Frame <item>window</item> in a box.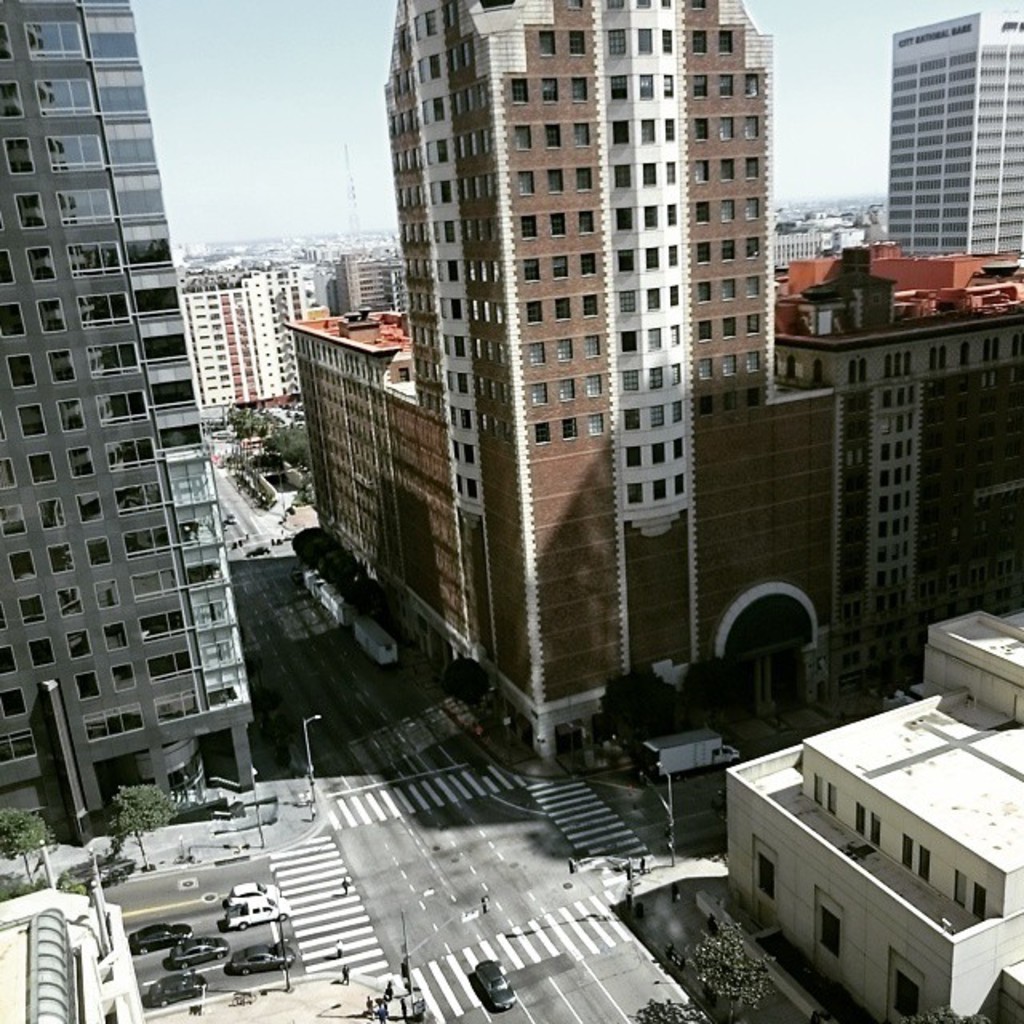
[581,373,598,395].
